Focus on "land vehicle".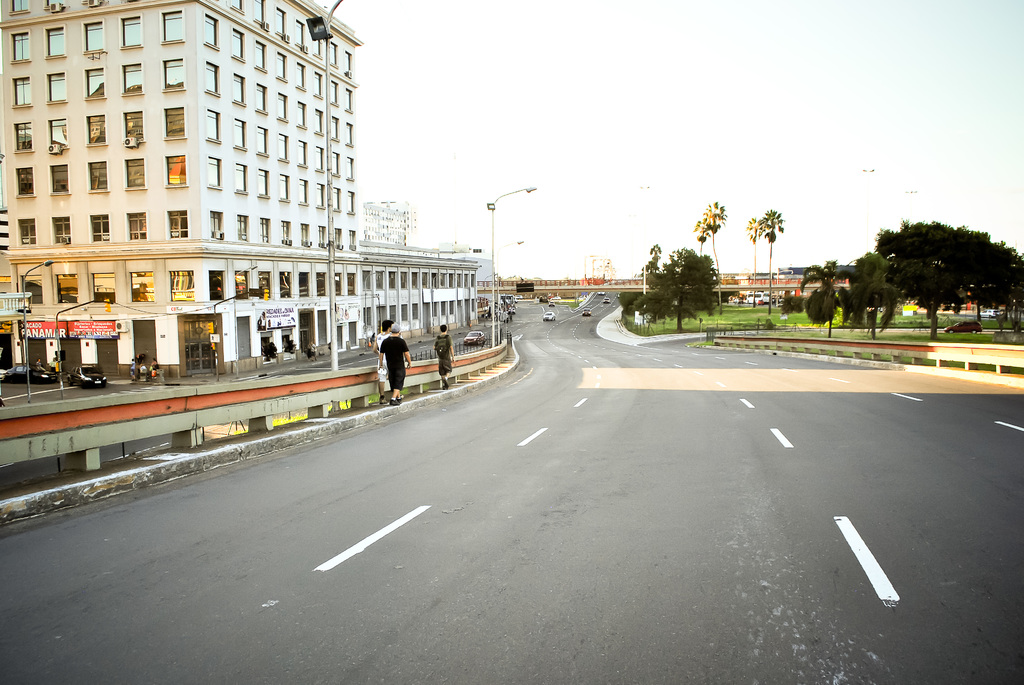
Focused at (left=541, top=312, right=557, bottom=321).
